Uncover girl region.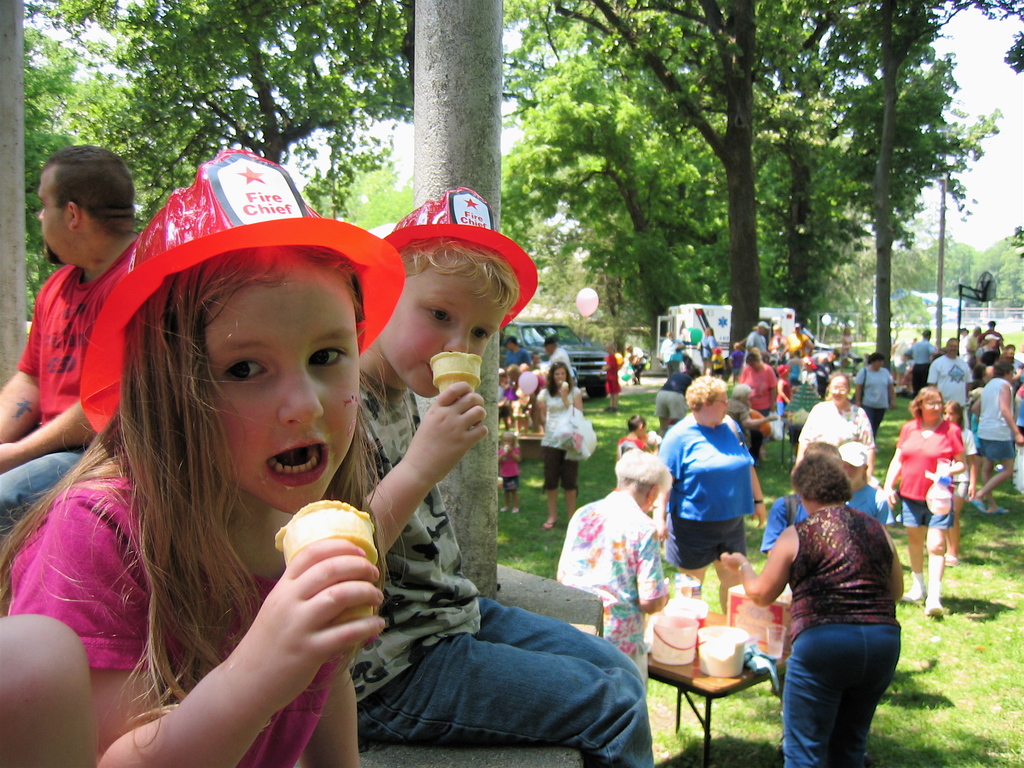
Uncovered: [0, 145, 404, 767].
